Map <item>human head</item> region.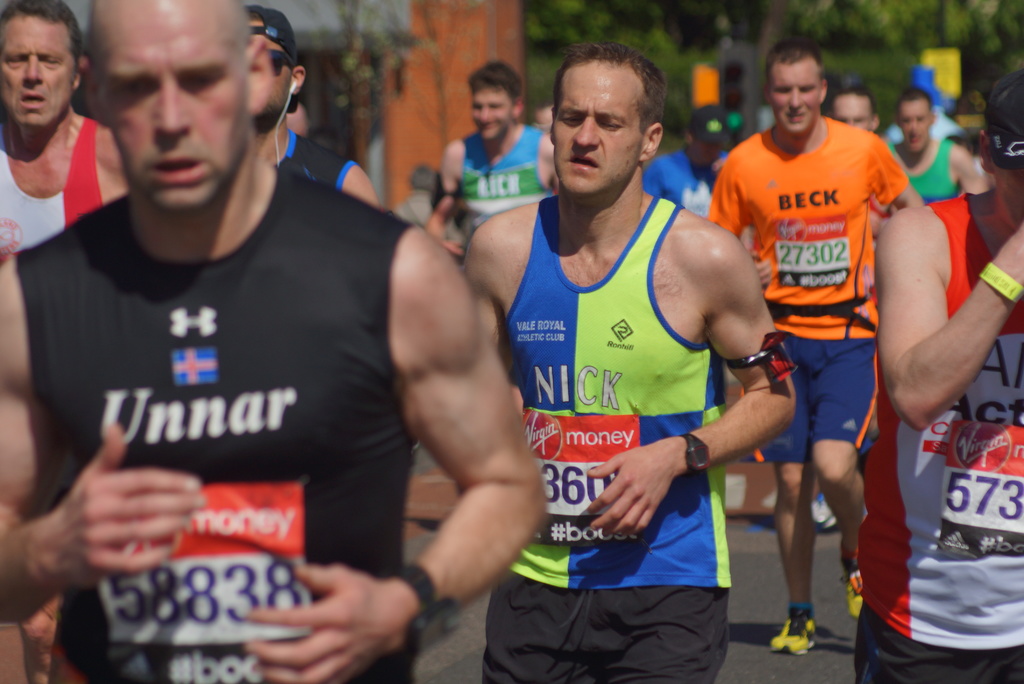
Mapped to [x1=828, y1=79, x2=877, y2=141].
